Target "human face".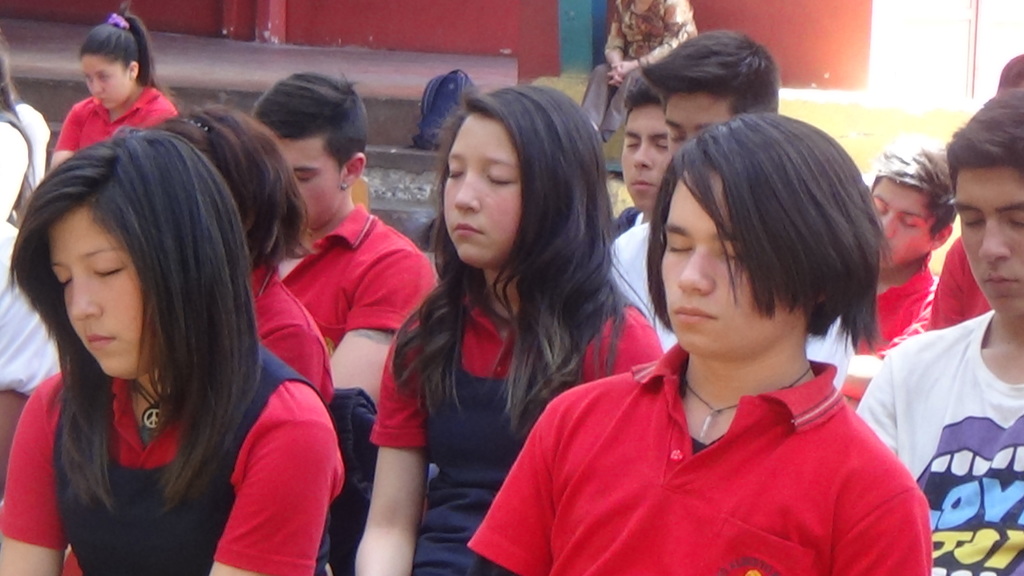
Target region: l=293, t=135, r=344, b=234.
